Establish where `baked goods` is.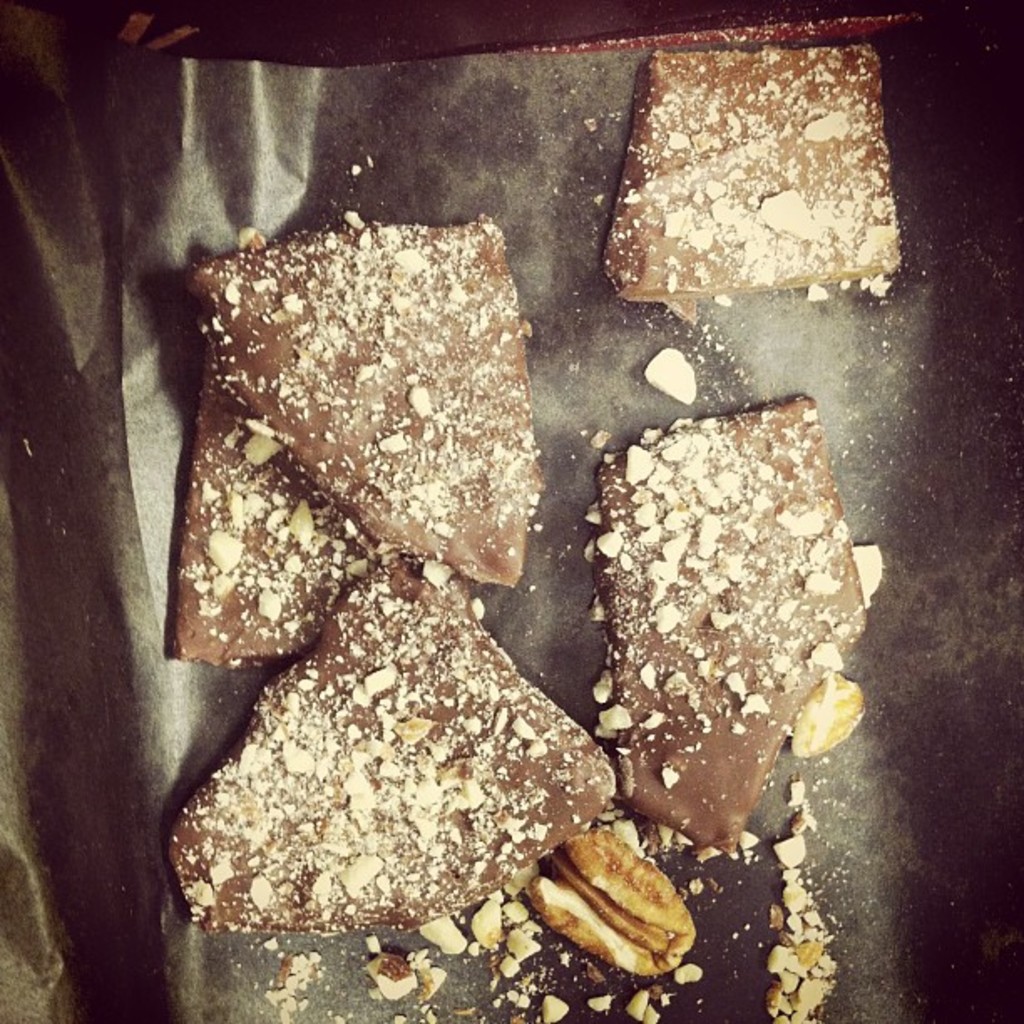
Established at {"left": 609, "top": 47, "right": 900, "bottom": 291}.
